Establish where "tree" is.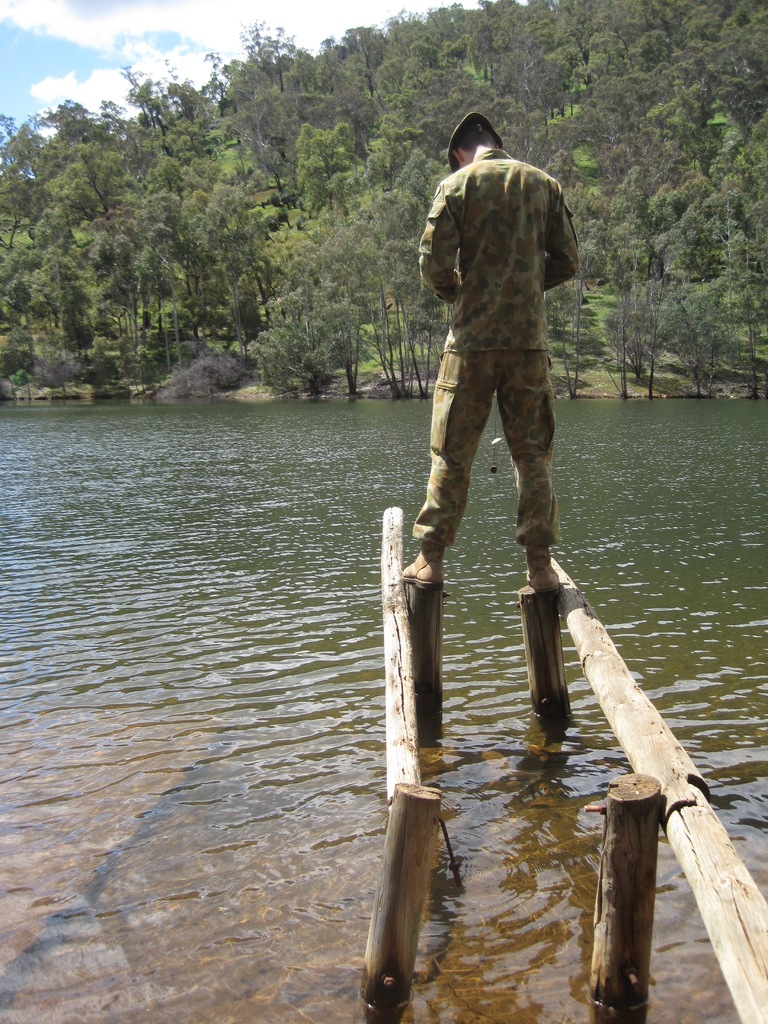
Established at x1=77, y1=204, x2=142, y2=385.
